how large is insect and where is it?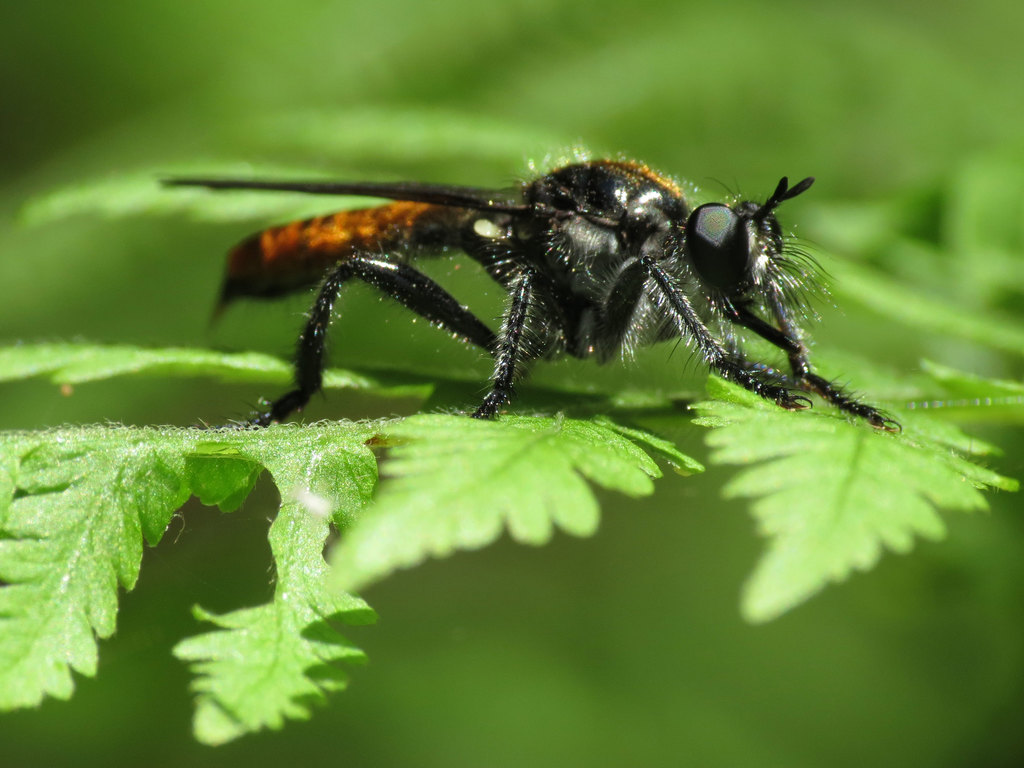
Bounding box: 161/145/899/429.
